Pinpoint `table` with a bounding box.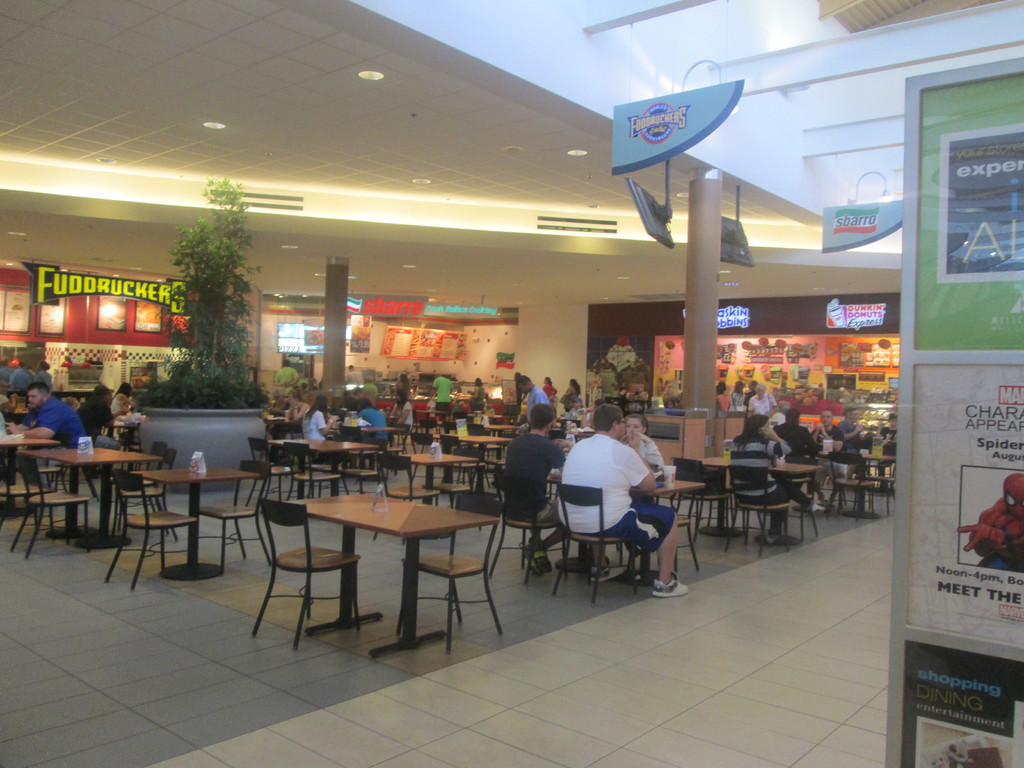
x1=548 y1=477 x2=695 y2=586.
